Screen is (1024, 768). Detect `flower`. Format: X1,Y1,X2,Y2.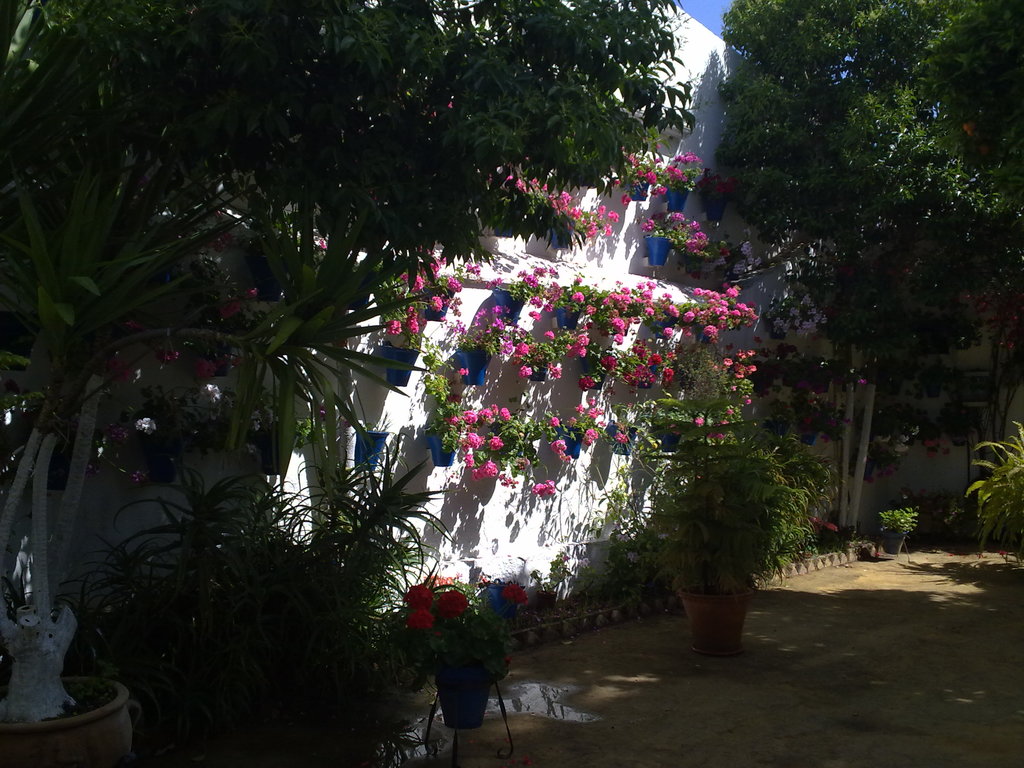
895,442,908,452.
